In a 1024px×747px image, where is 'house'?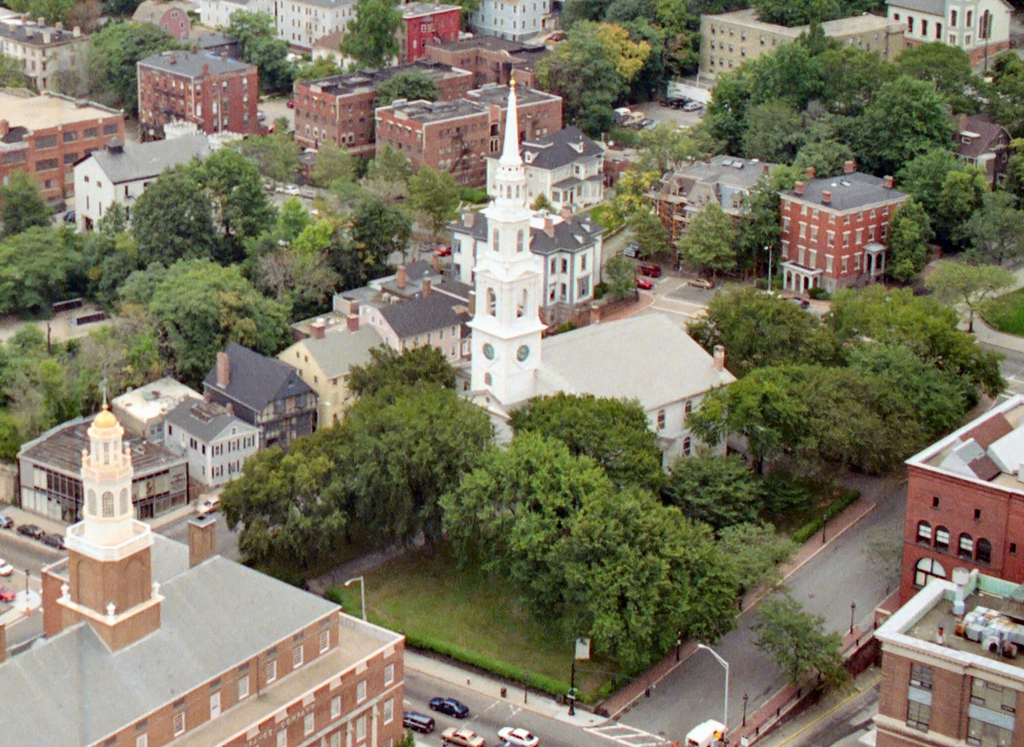
[705,0,886,95].
